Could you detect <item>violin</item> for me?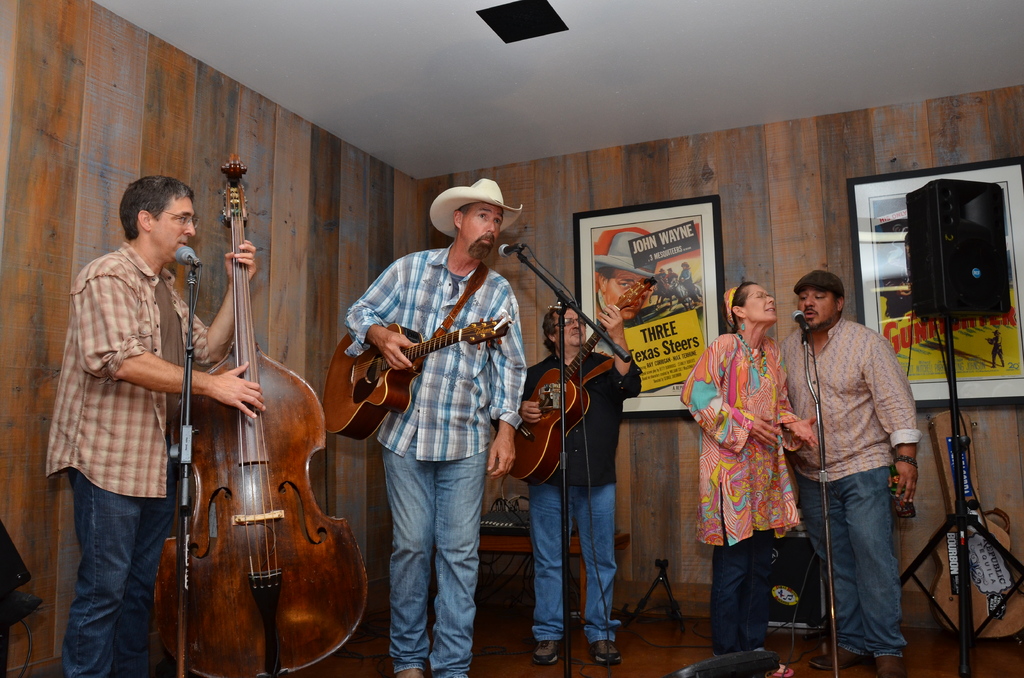
Detection result: [left=111, top=204, right=319, bottom=627].
